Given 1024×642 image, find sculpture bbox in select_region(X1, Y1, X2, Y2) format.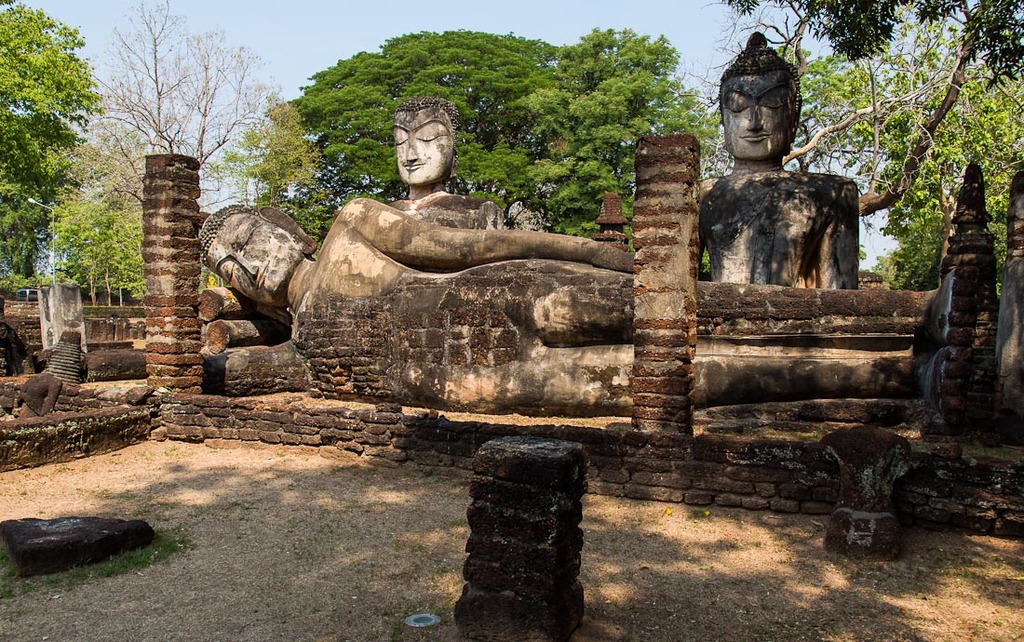
select_region(369, 84, 467, 224).
